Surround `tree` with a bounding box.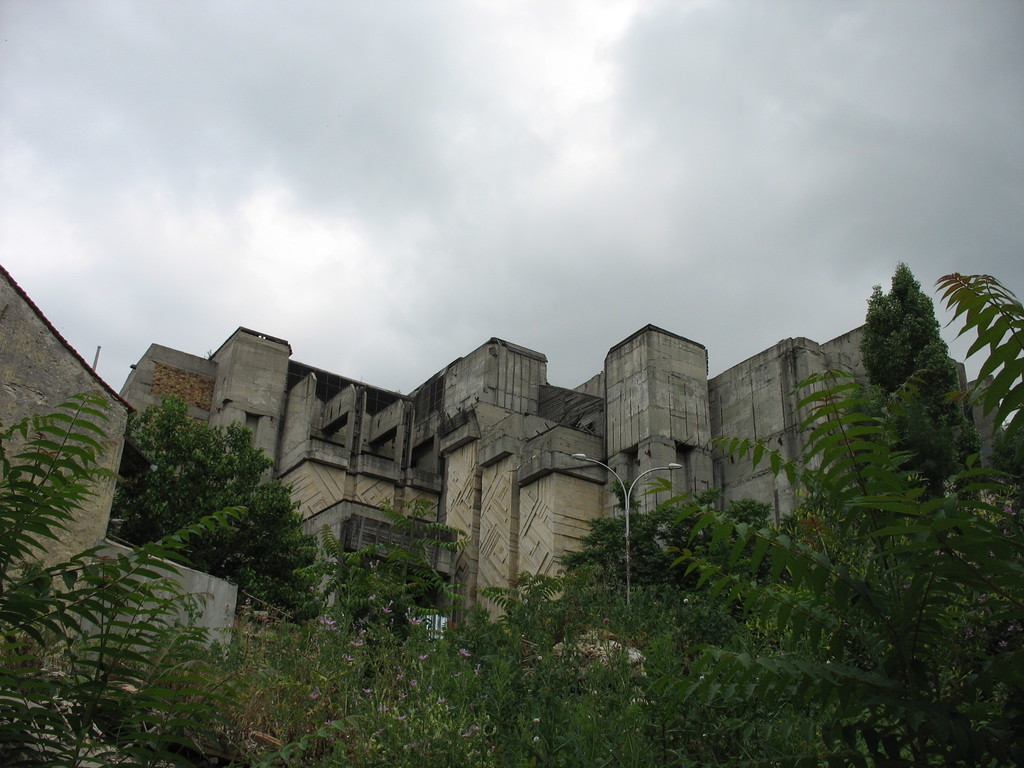
(653,271,1022,767).
